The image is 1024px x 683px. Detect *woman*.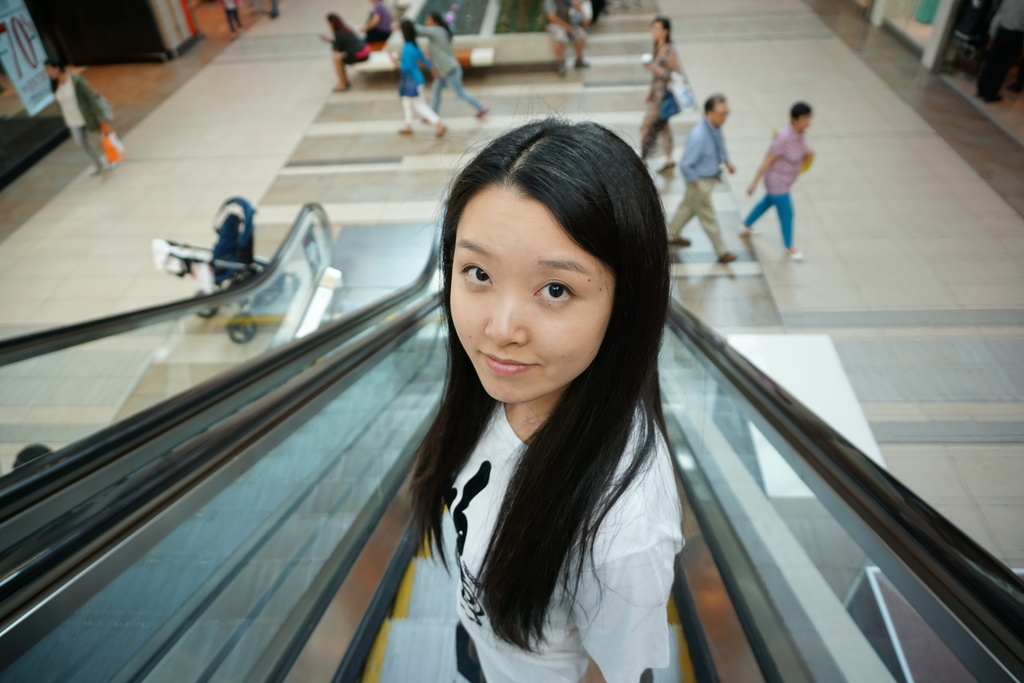
Detection: [x1=44, y1=64, x2=114, y2=170].
